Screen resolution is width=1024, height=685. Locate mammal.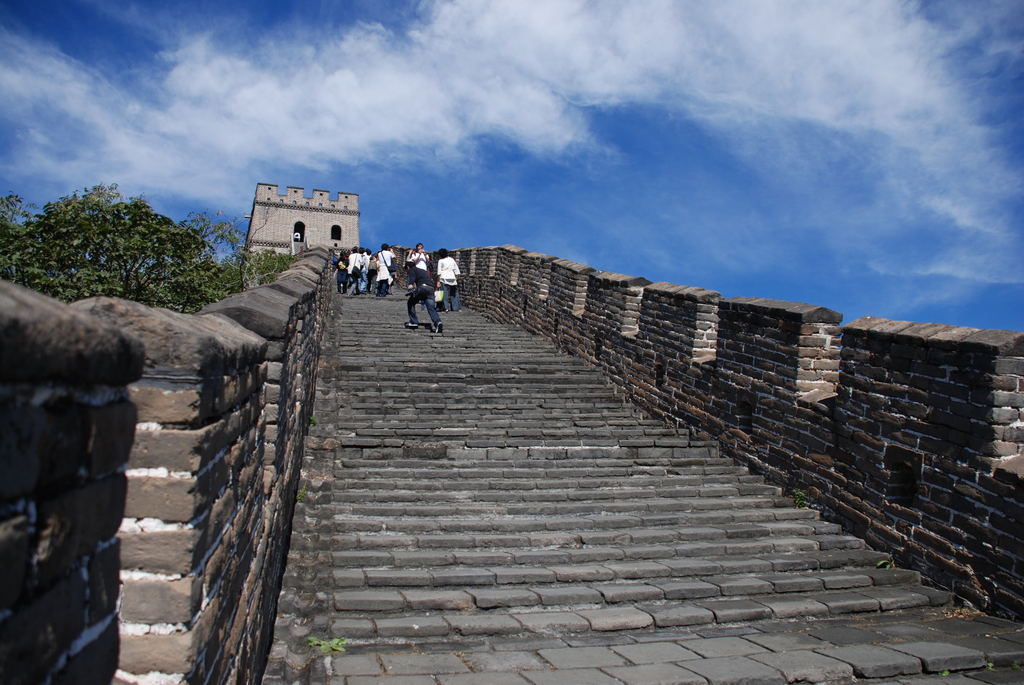
bbox=[395, 253, 449, 338].
